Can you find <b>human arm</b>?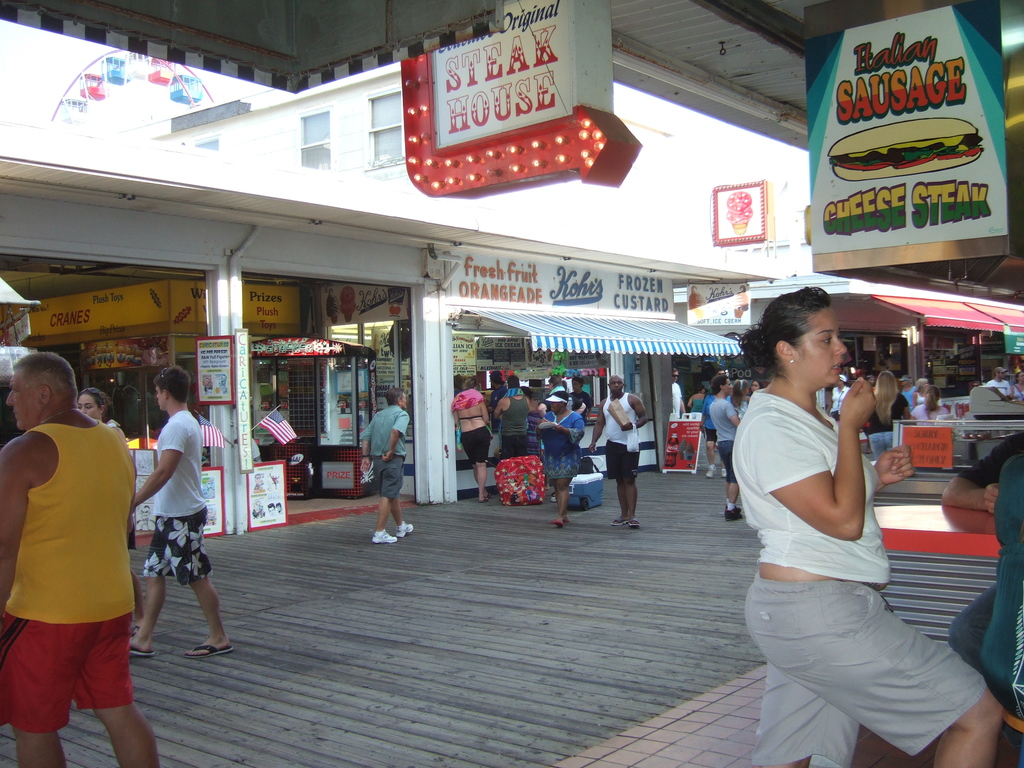
Yes, bounding box: x1=625 y1=401 x2=655 y2=429.
